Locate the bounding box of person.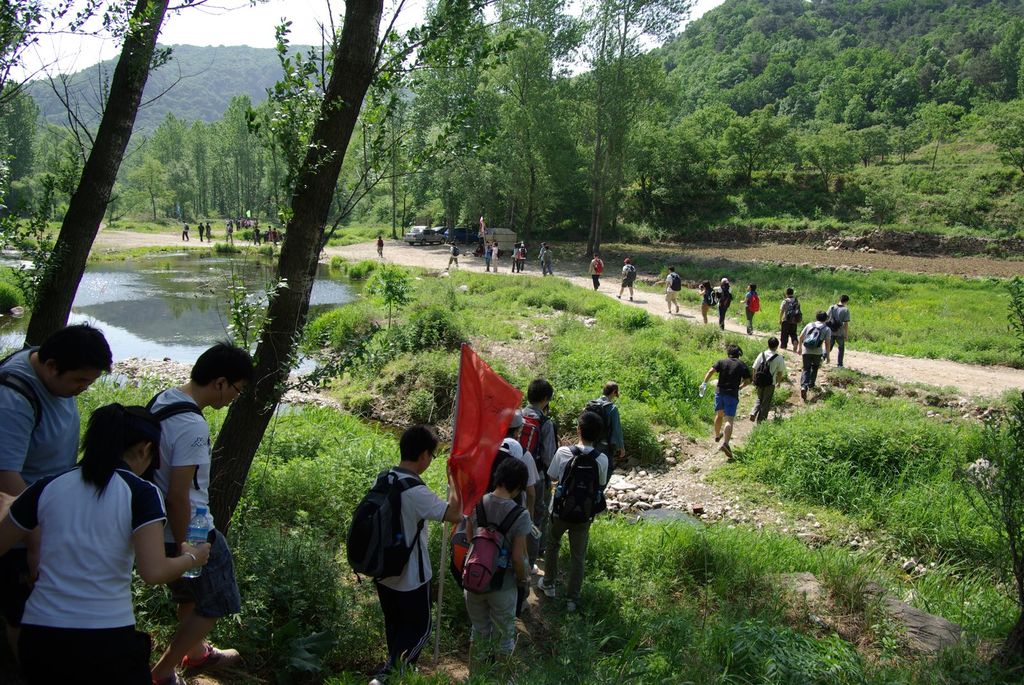
Bounding box: box=[518, 240, 524, 269].
